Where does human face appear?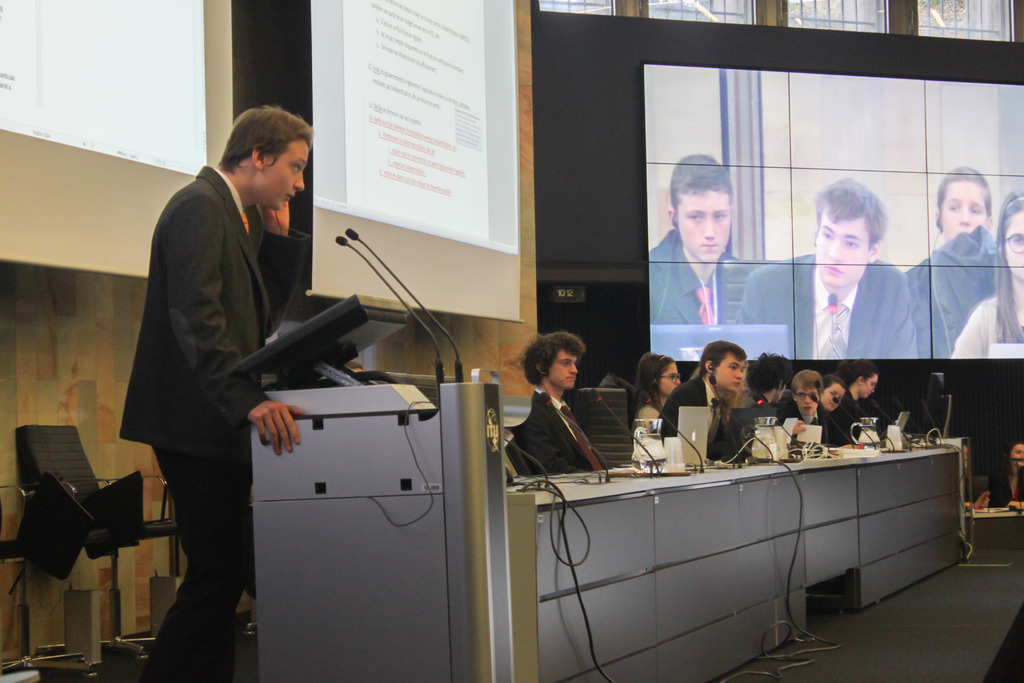
Appears at 1006,208,1023,286.
